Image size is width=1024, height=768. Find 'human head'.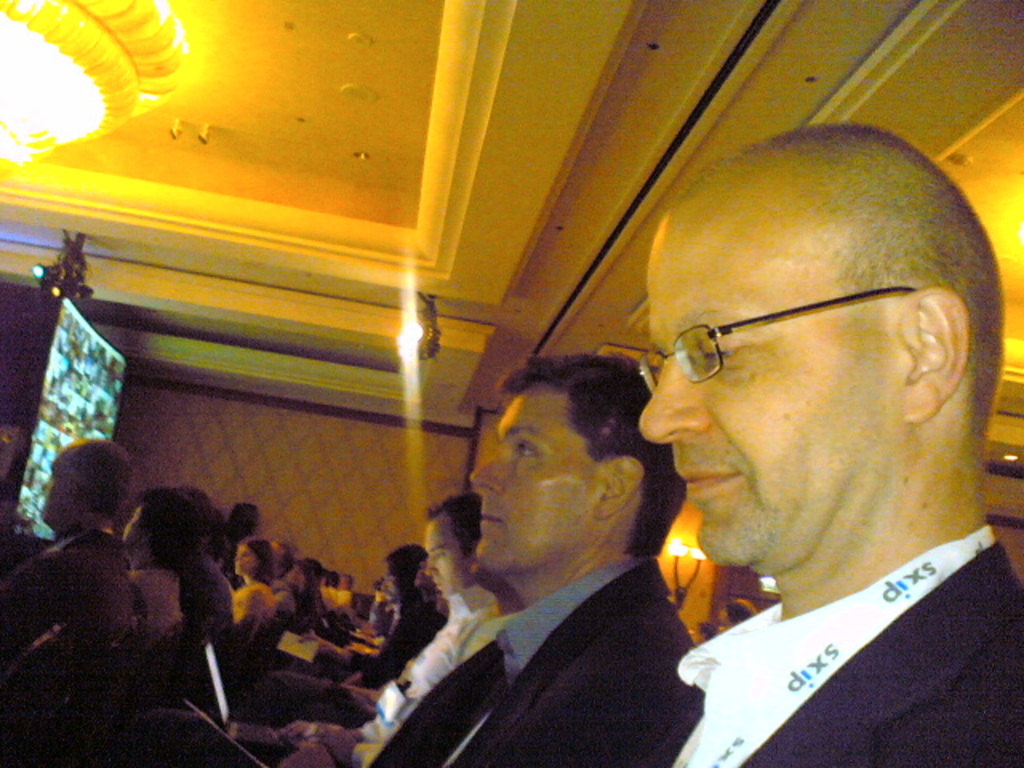
<region>37, 438, 136, 531</region>.
